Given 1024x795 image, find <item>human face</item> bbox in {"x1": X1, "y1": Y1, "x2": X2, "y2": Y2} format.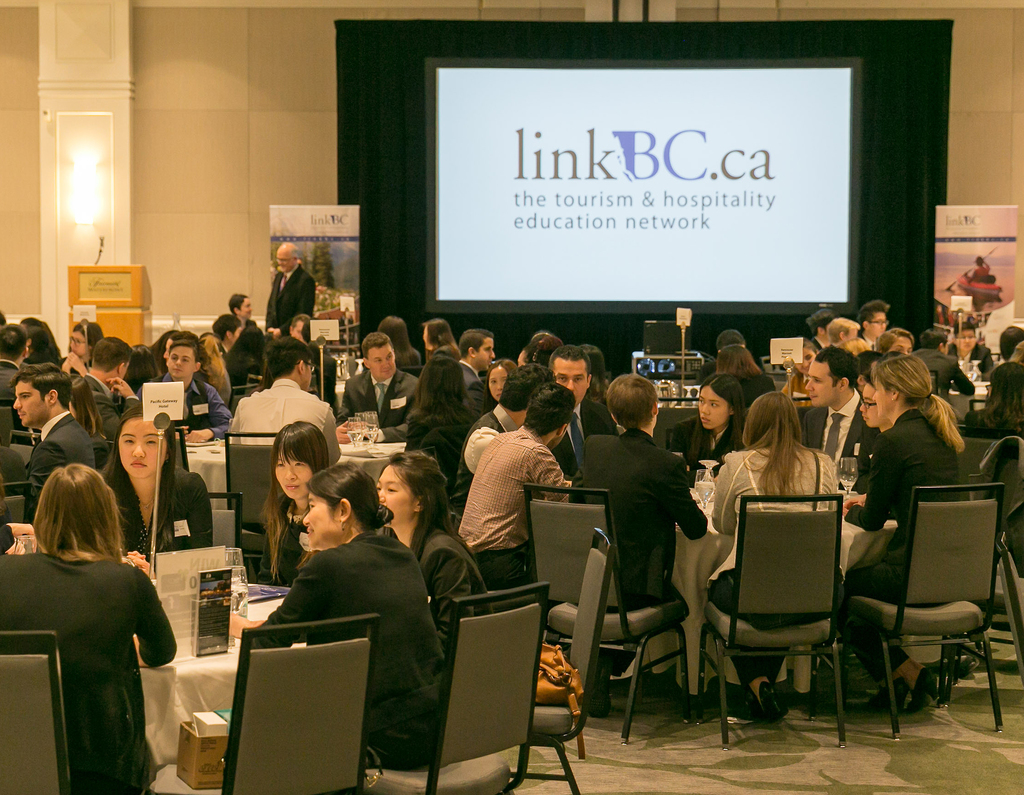
{"x1": 276, "y1": 460, "x2": 310, "y2": 501}.
